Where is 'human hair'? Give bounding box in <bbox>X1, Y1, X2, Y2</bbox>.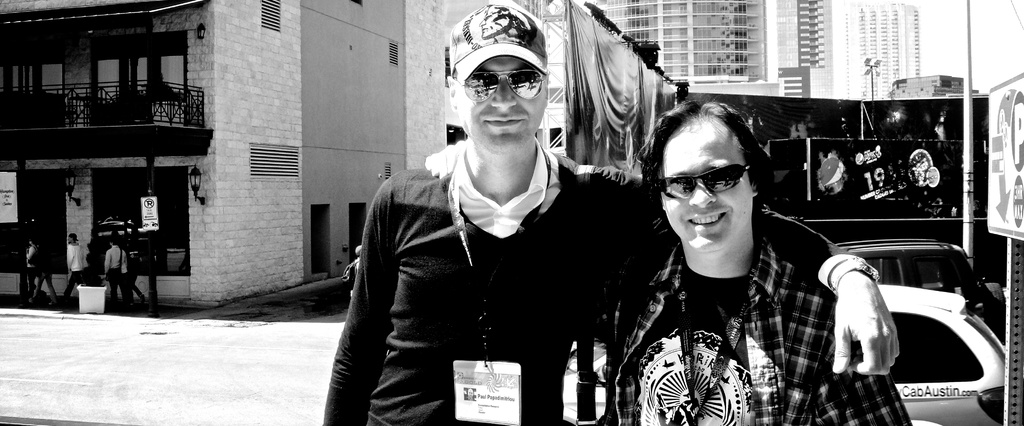
<bbox>650, 106, 769, 244</bbox>.
